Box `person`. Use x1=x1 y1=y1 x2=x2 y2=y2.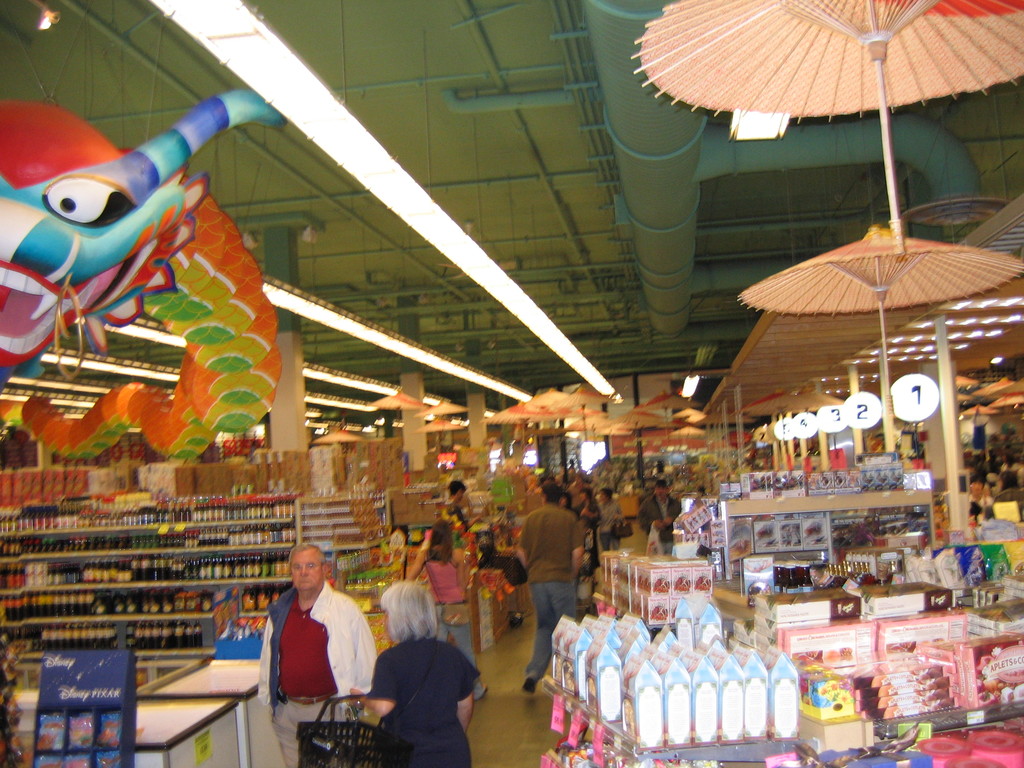
x1=518 y1=475 x2=577 y2=691.
